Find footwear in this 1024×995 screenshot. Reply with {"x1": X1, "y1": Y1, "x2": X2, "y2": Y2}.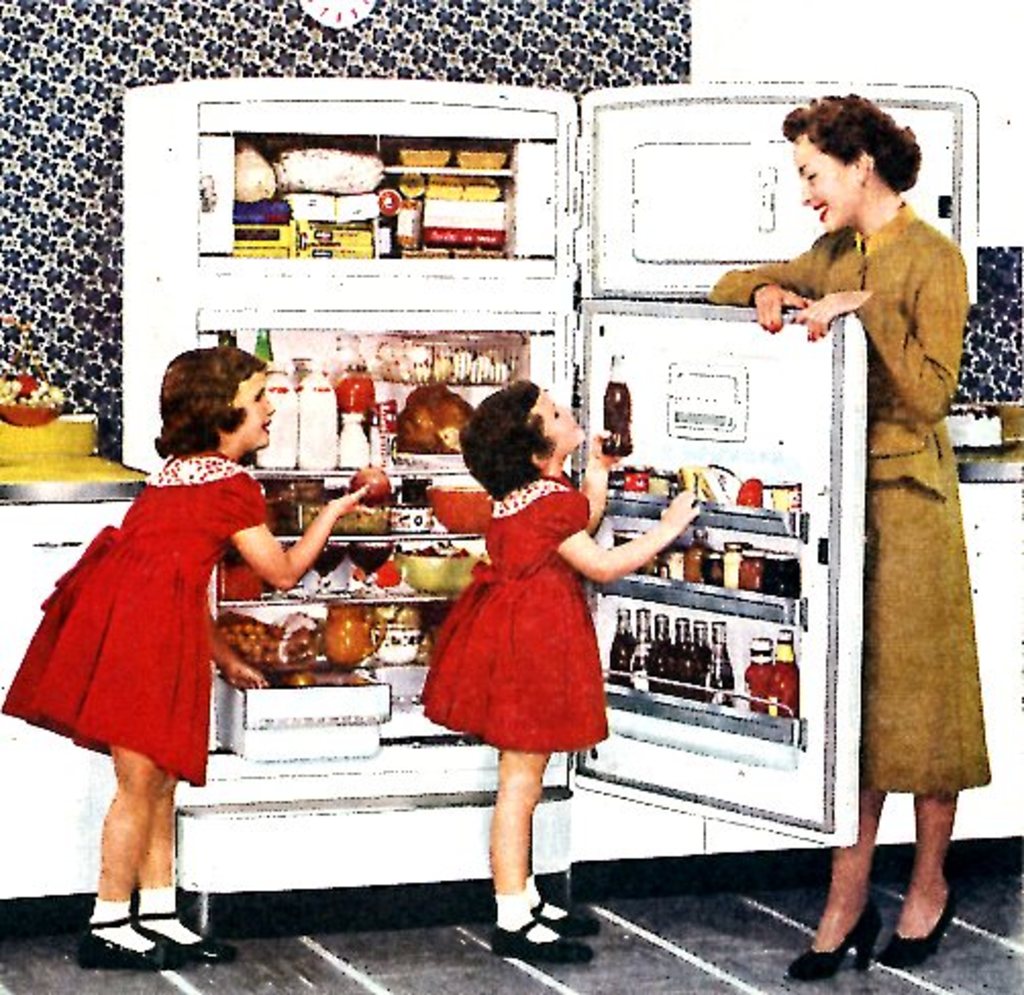
{"x1": 873, "y1": 887, "x2": 961, "y2": 968}.
